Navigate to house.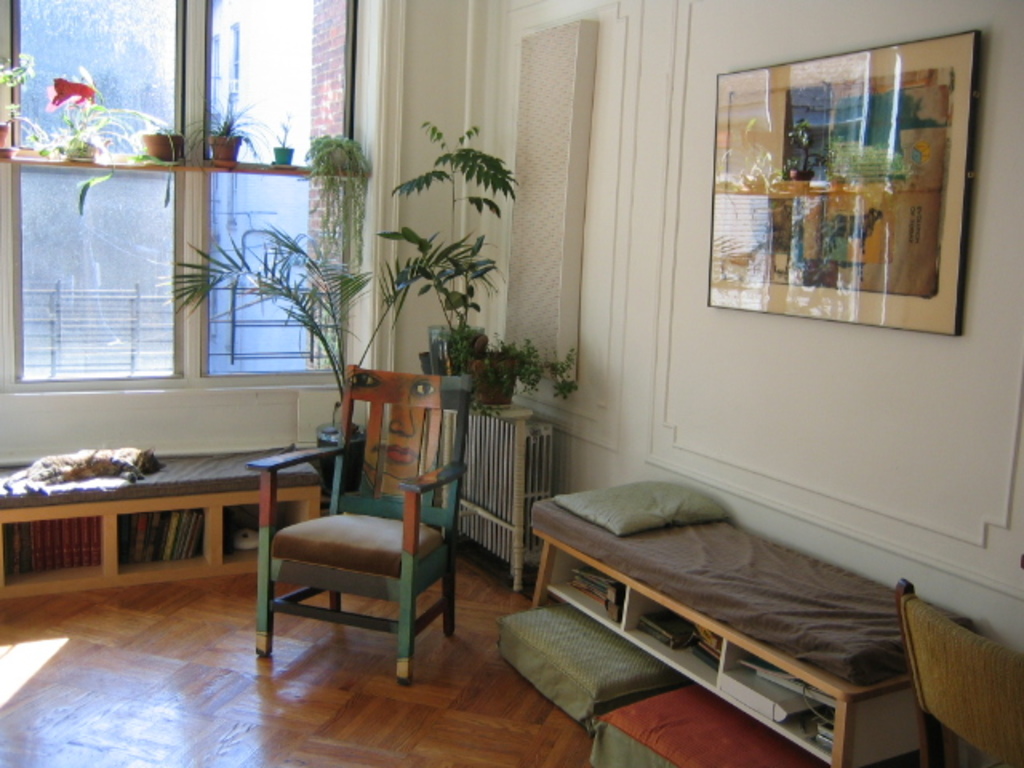
Navigation target: bbox(0, 0, 1022, 766).
